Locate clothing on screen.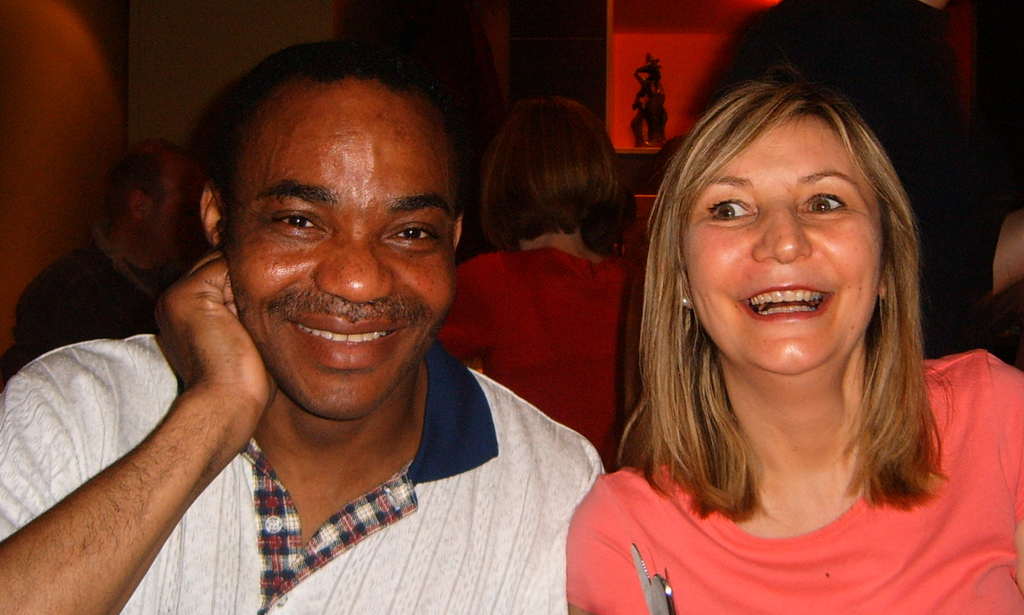
On screen at left=432, top=226, right=627, bottom=459.
